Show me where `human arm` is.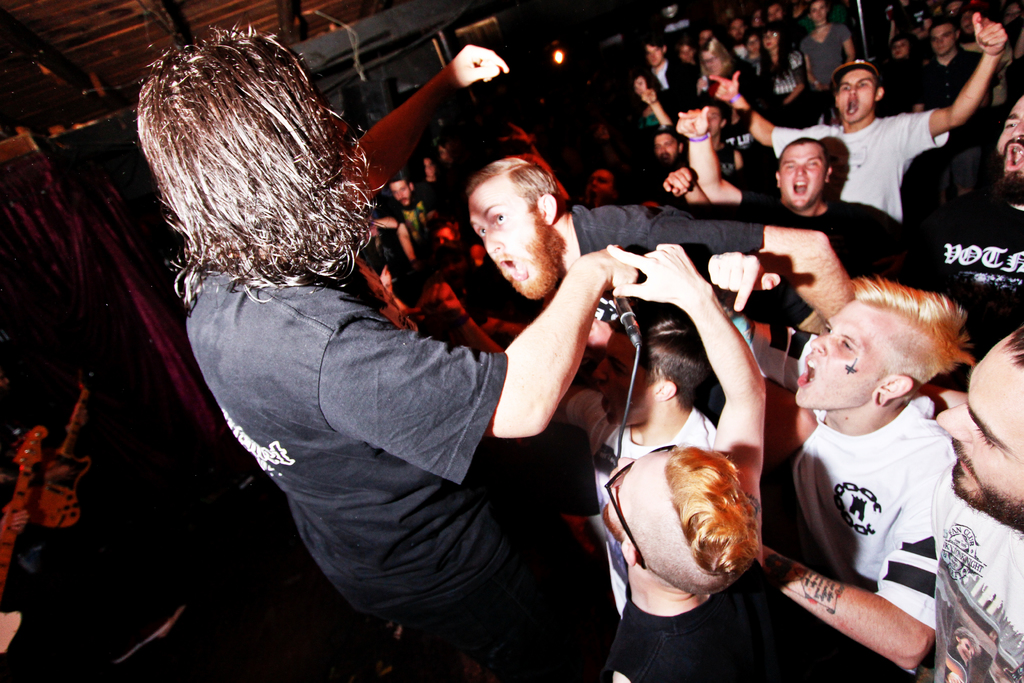
`human arm` is at box(707, 69, 794, 153).
